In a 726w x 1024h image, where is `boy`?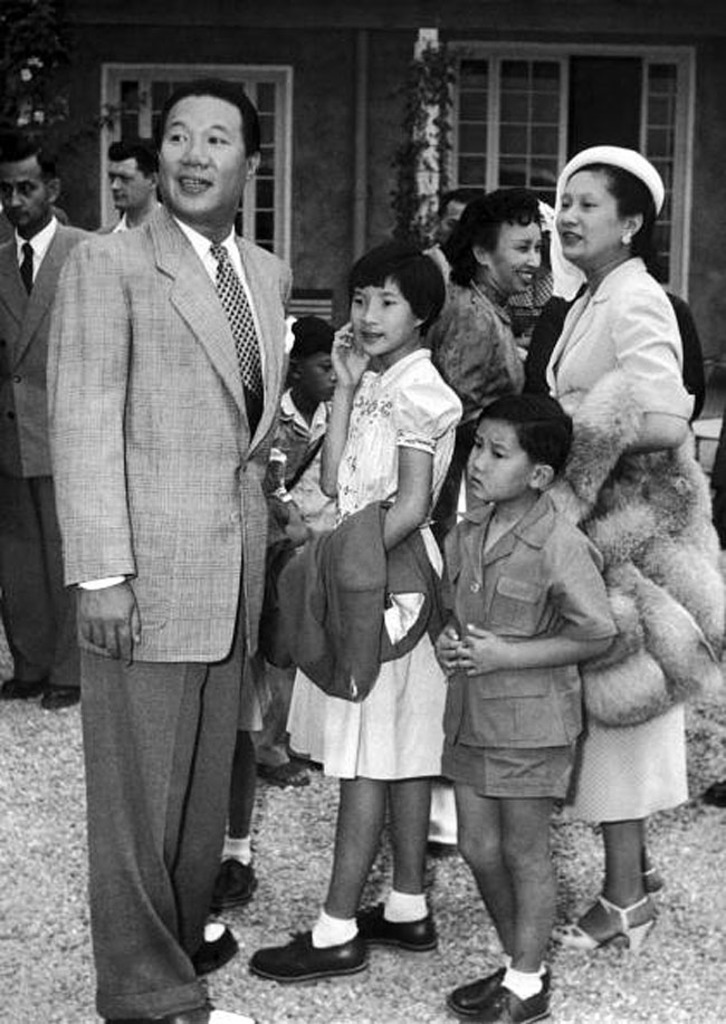
245,308,336,793.
